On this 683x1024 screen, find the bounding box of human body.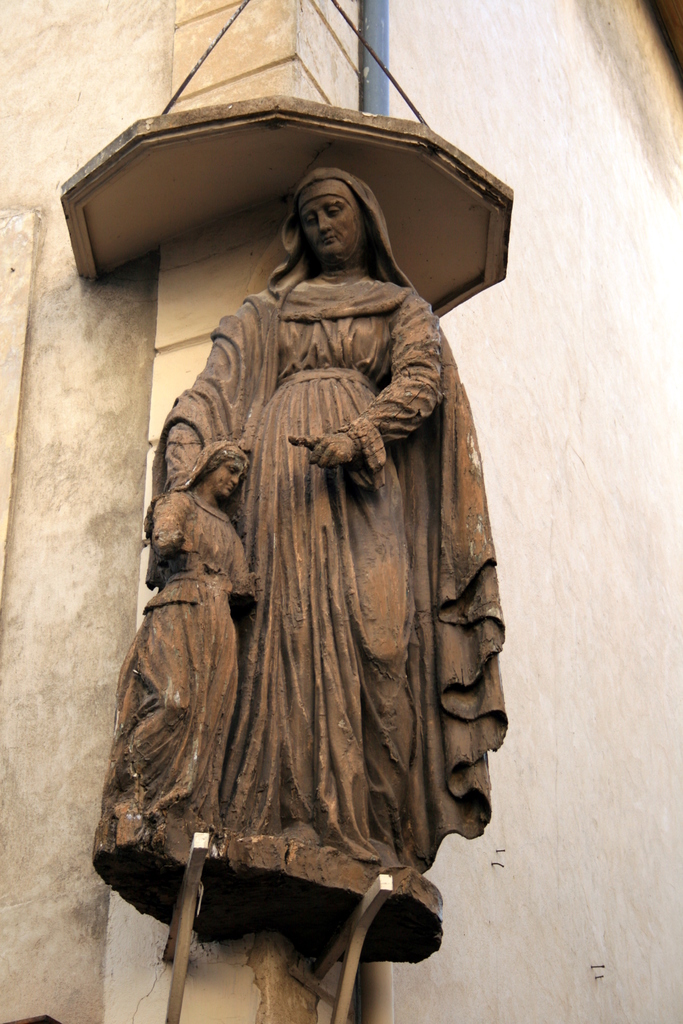
Bounding box: bbox(163, 173, 495, 867).
